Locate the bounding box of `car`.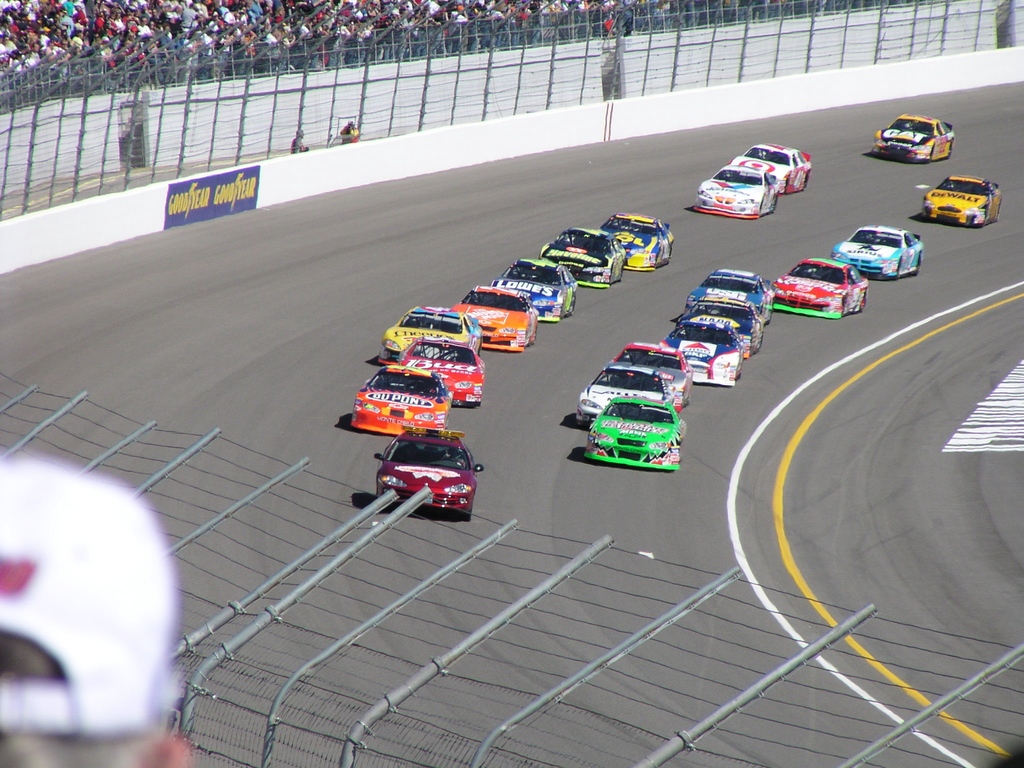
Bounding box: BBox(691, 266, 766, 334).
